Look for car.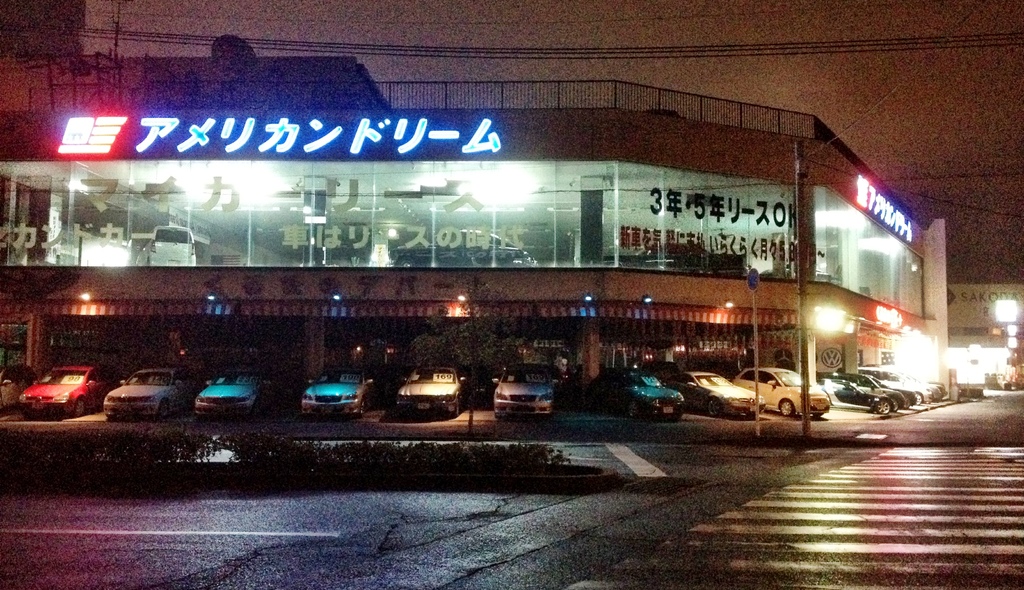
Found: [820, 379, 895, 414].
